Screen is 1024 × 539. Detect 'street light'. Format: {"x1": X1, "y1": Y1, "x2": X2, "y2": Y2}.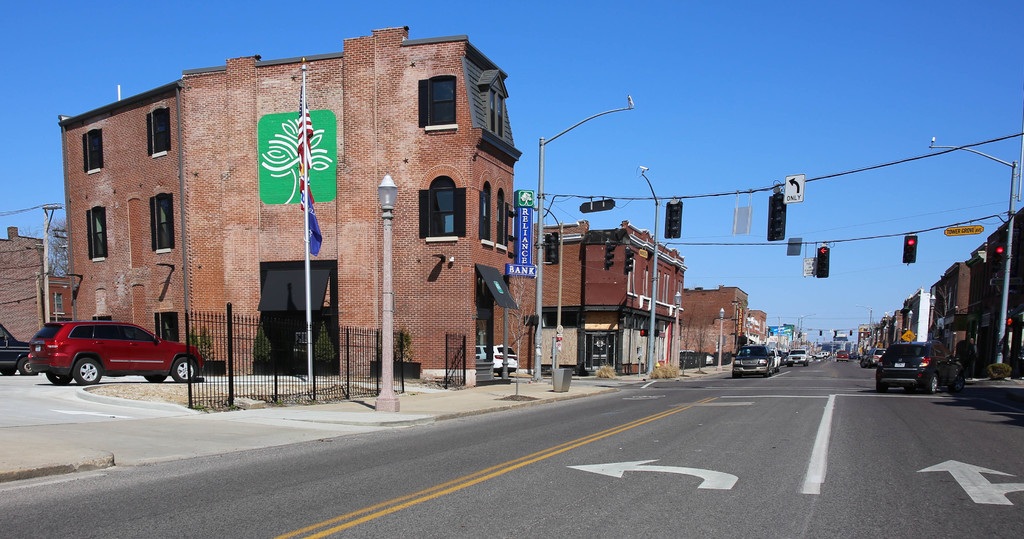
{"x1": 639, "y1": 161, "x2": 661, "y2": 386}.
